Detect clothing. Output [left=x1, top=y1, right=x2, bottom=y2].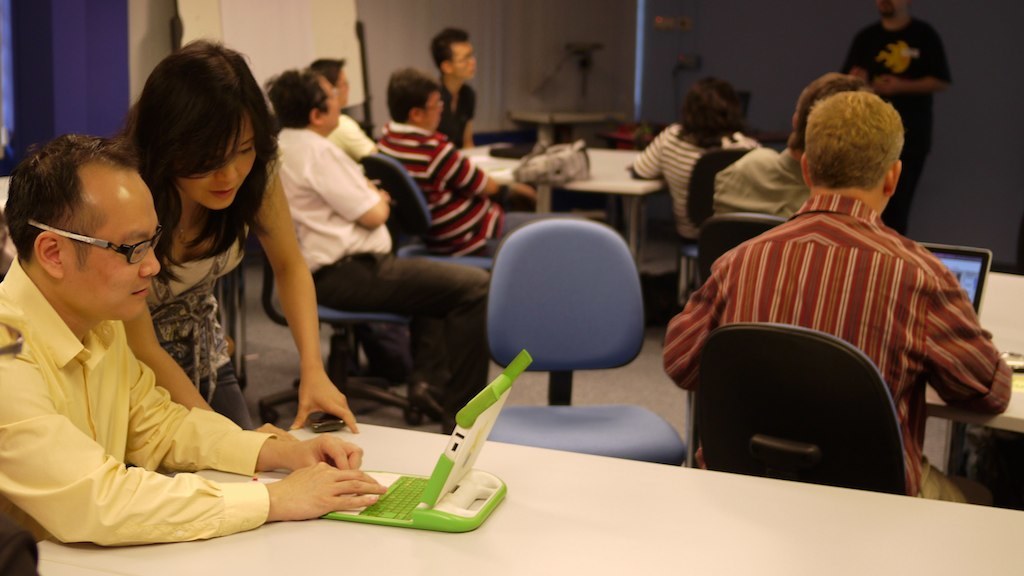
[left=283, top=128, right=489, bottom=430].
